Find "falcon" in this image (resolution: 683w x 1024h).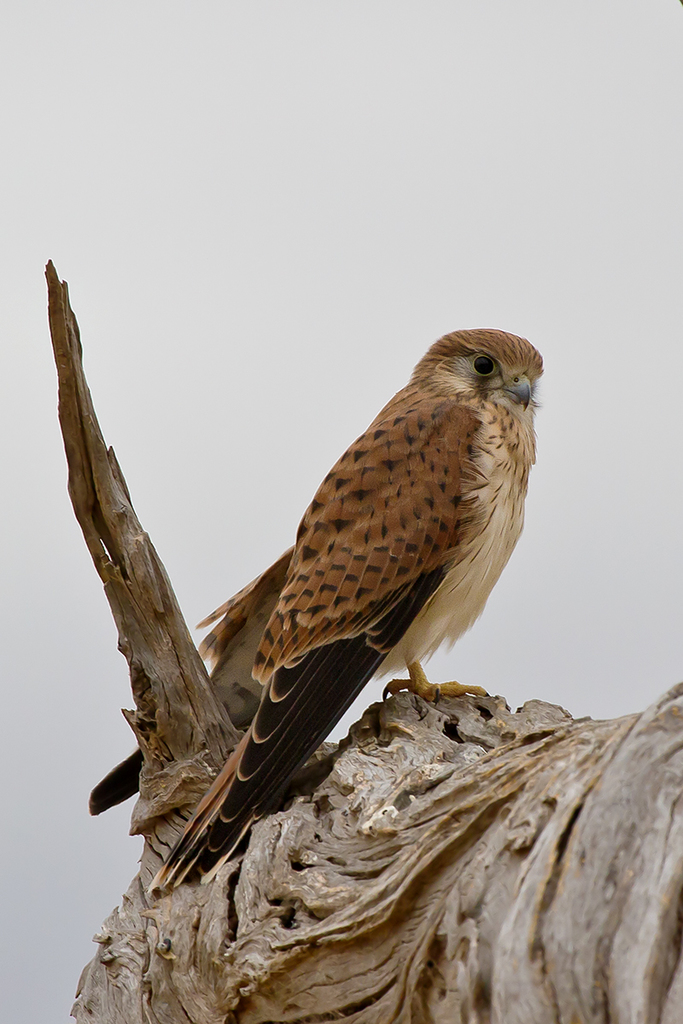
locate(90, 547, 302, 818).
